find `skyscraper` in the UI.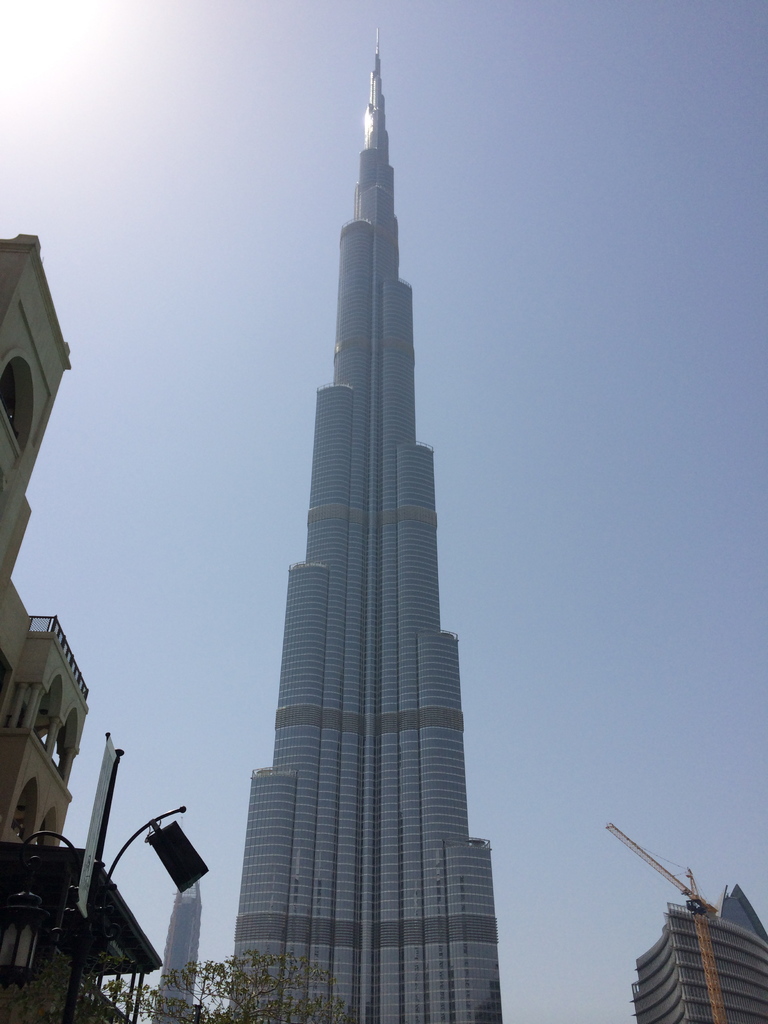
UI element at 212/80/502/997.
